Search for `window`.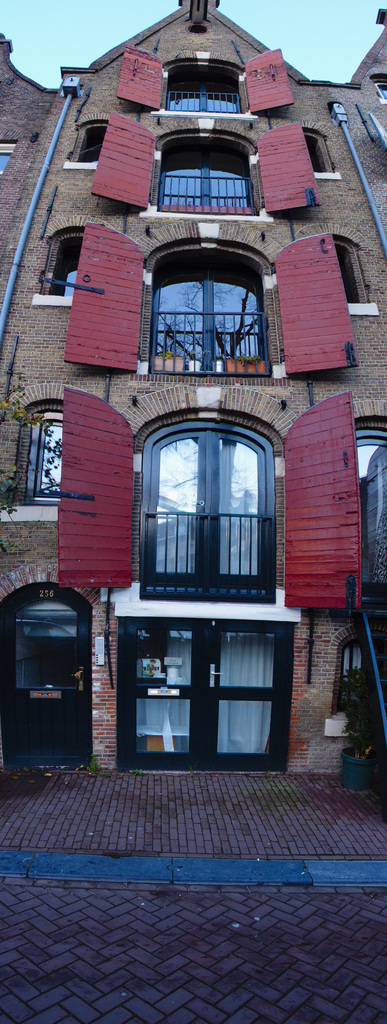
Found at bbox(47, 397, 359, 612).
